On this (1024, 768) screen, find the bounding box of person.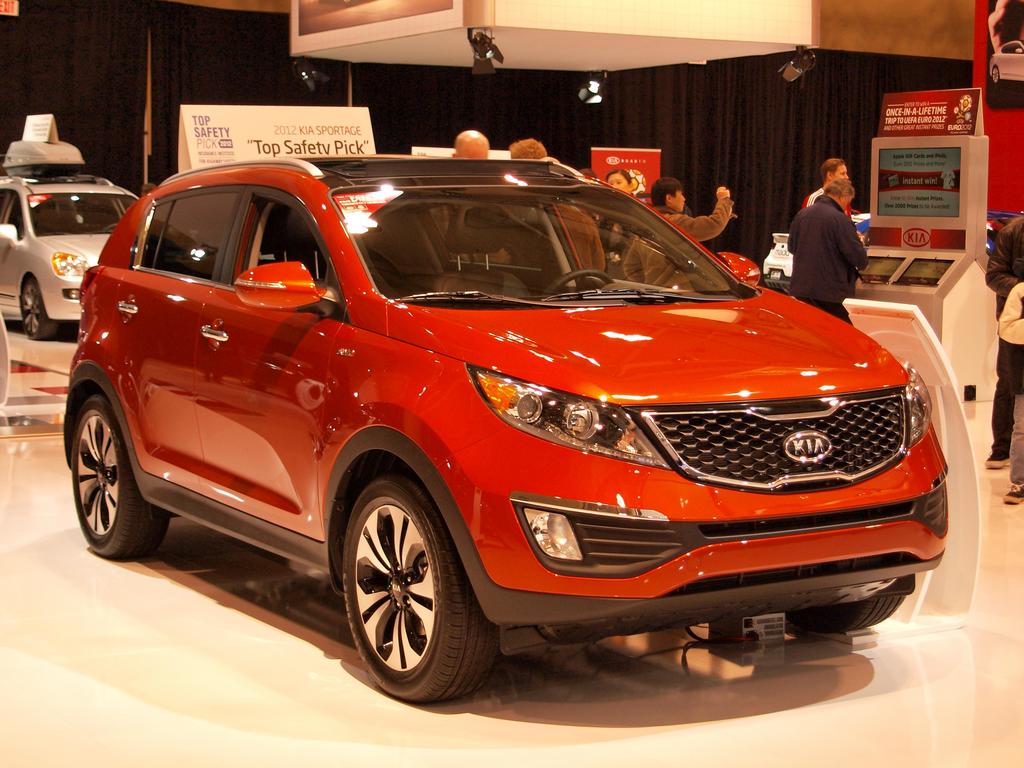
Bounding box: 982,217,1023,468.
